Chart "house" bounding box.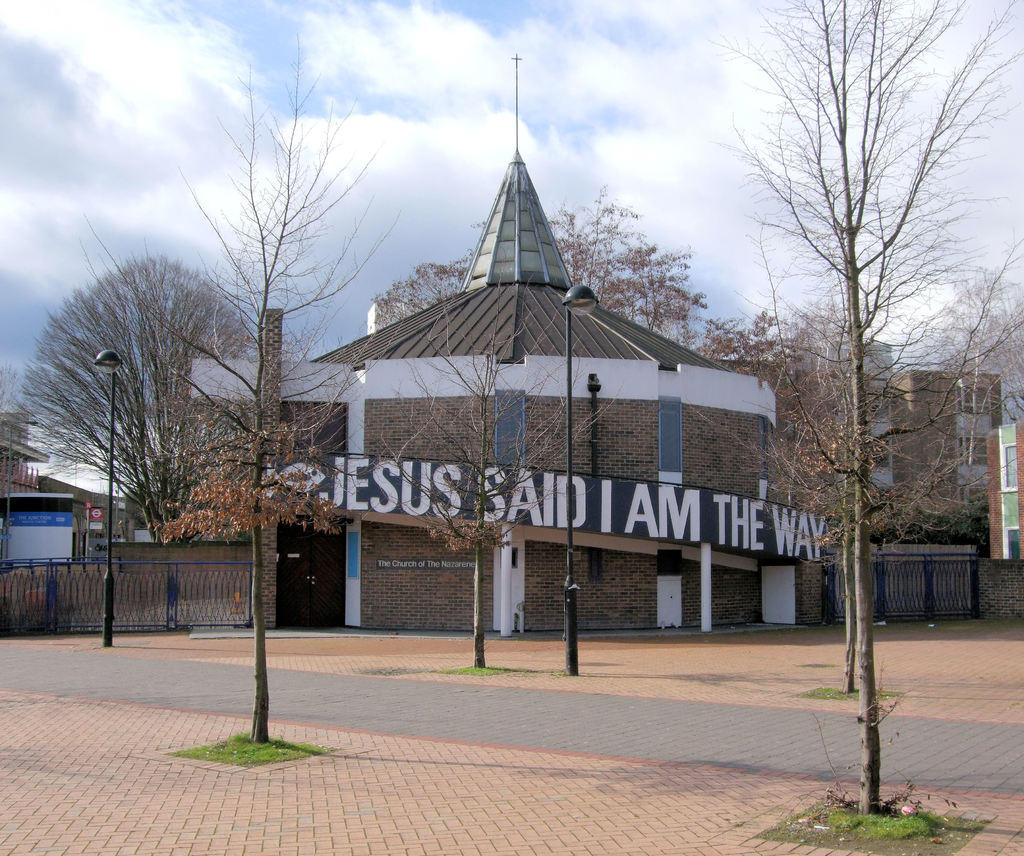
Charted: bbox=[991, 417, 1023, 560].
